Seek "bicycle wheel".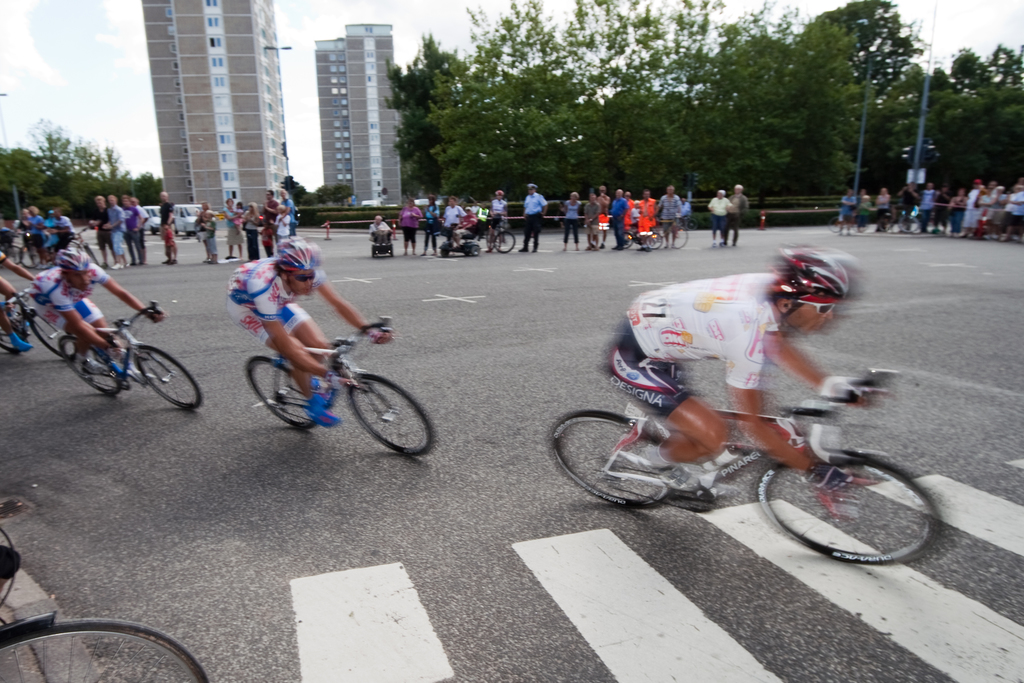
bbox=(771, 445, 946, 572).
